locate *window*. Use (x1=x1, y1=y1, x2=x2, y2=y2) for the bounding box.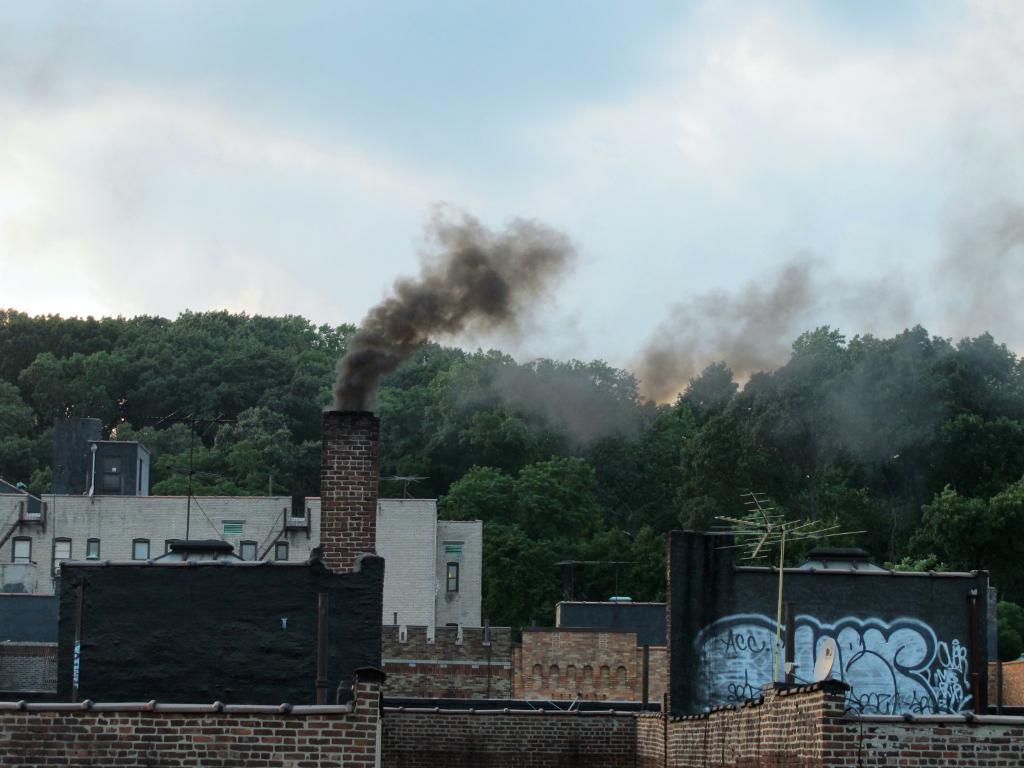
(x1=56, y1=539, x2=67, y2=571).
